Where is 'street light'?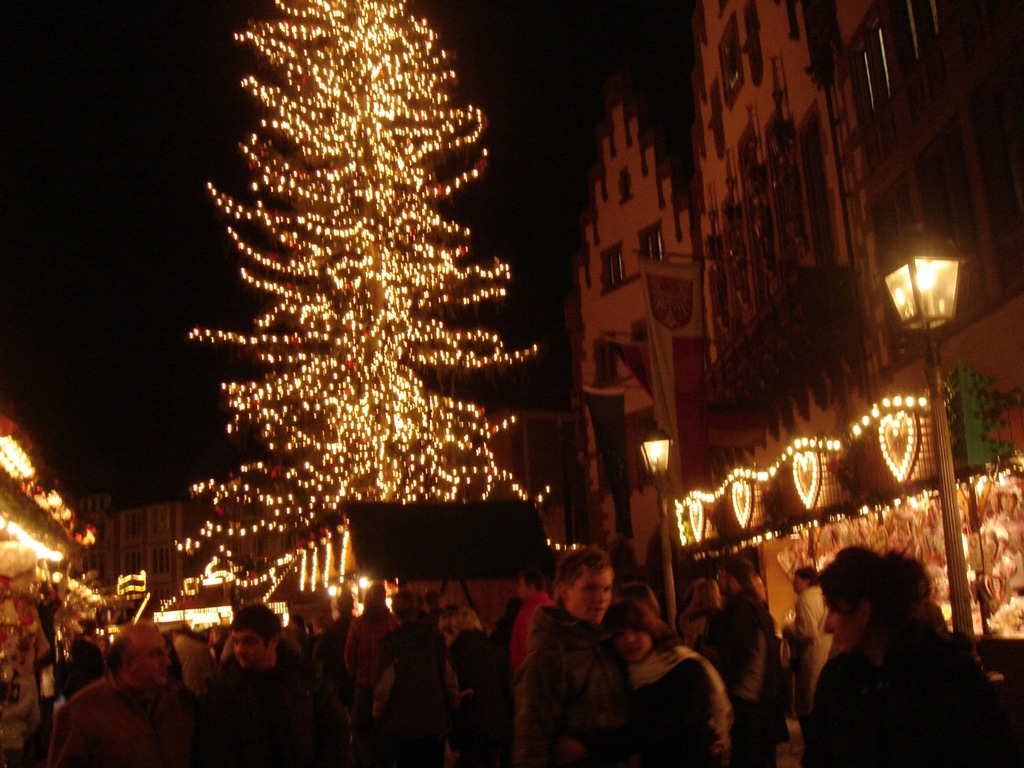
l=888, t=221, r=972, b=667.
